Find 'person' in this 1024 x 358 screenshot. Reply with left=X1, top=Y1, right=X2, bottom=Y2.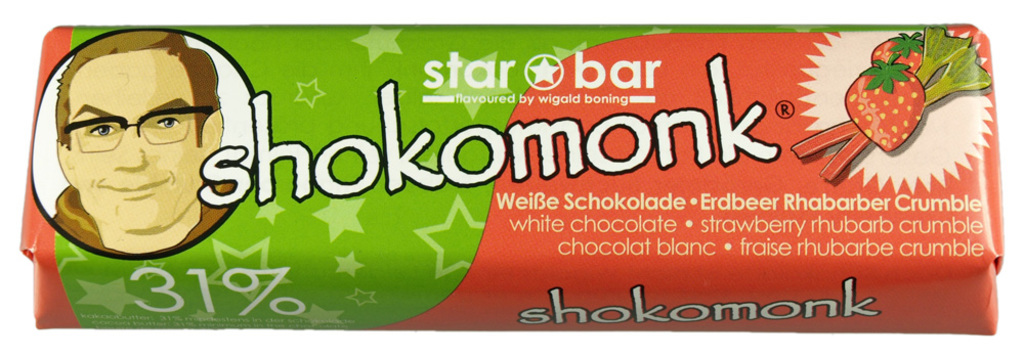
left=32, top=47, right=241, bottom=268.
